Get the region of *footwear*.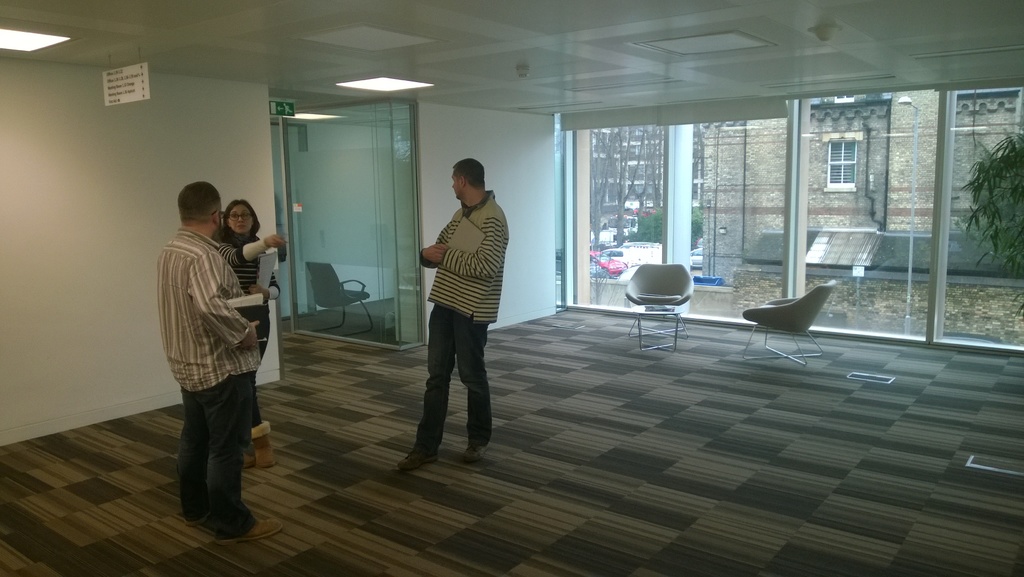
(left=248, top=418, right=268, bottom=468).
